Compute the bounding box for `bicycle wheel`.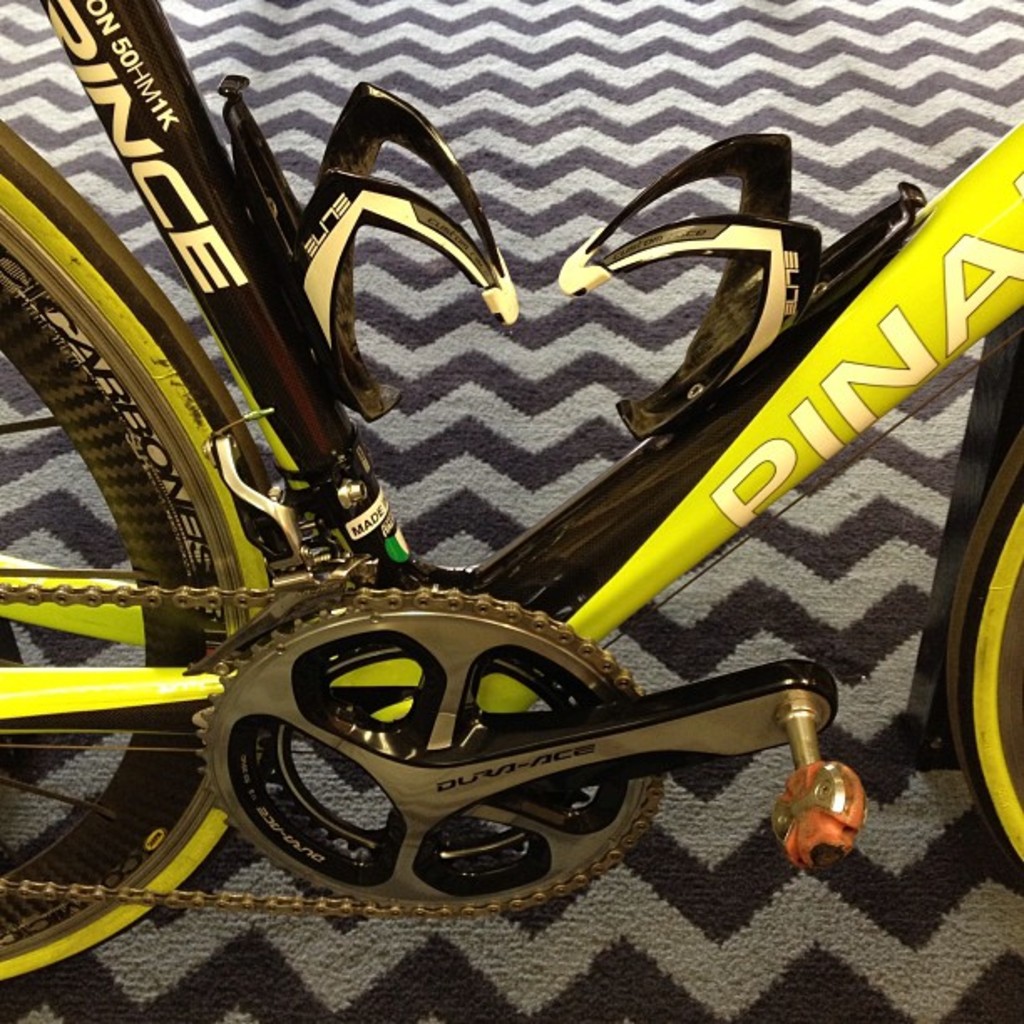
944,422,1022,878.
